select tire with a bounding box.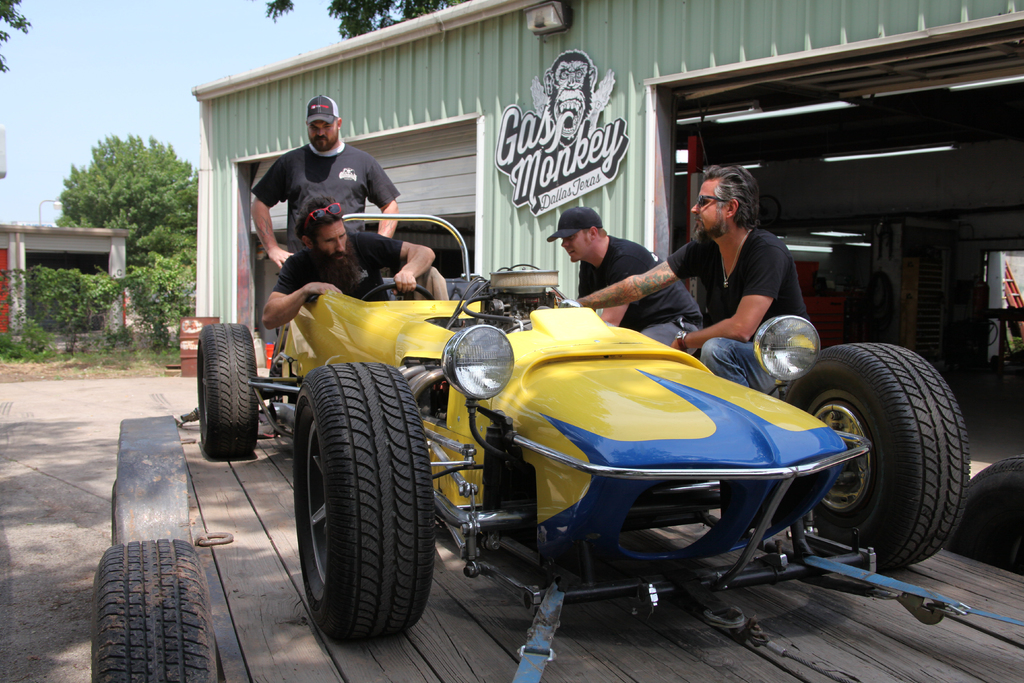
bbox(89, 538, 217, 682).
